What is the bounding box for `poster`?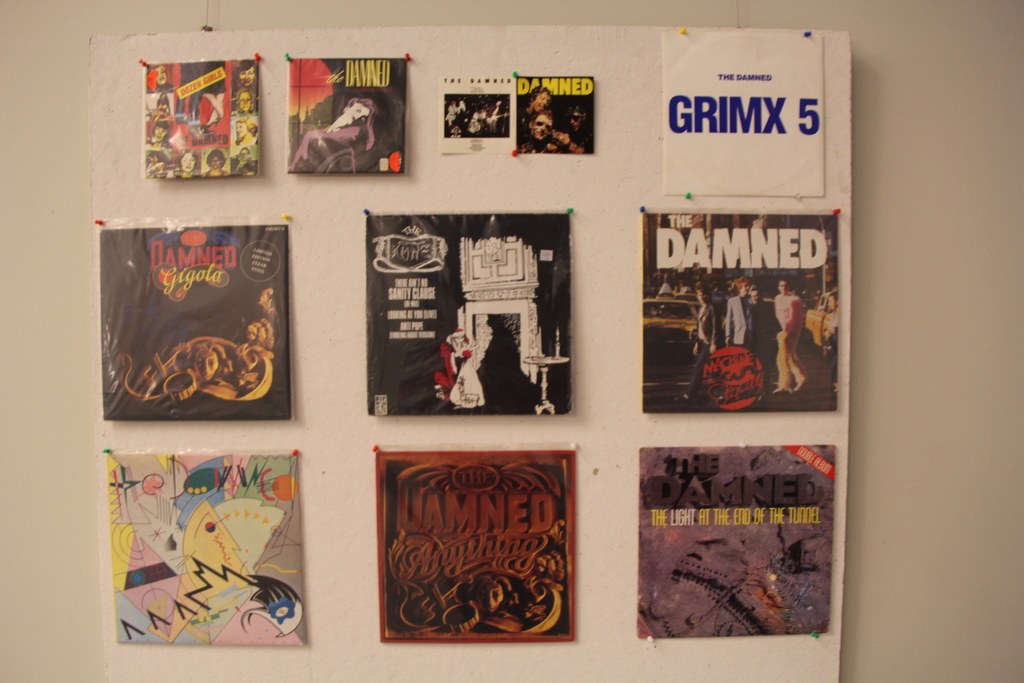
[x1=362, y1=210, x2=575, y2=415].
